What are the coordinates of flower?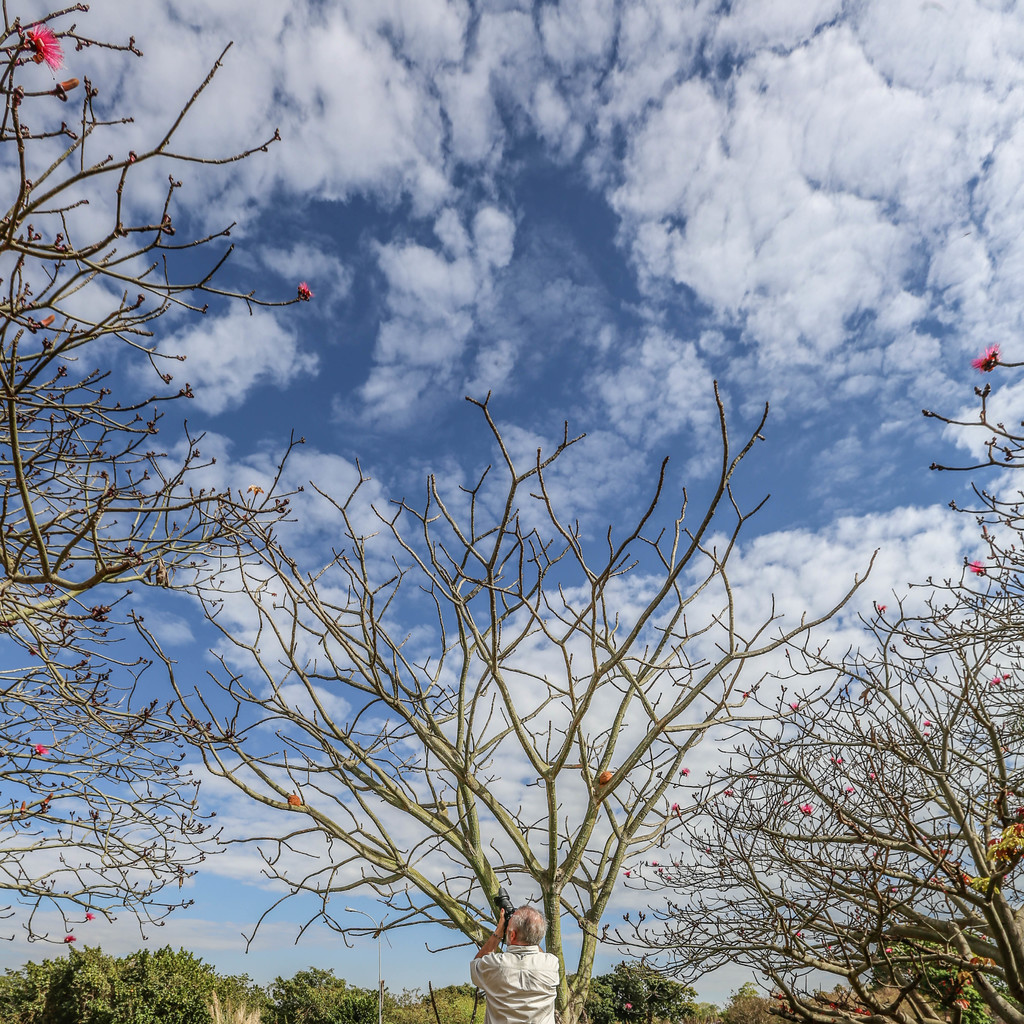
left=36, top=743, right=49, bottom=757.
